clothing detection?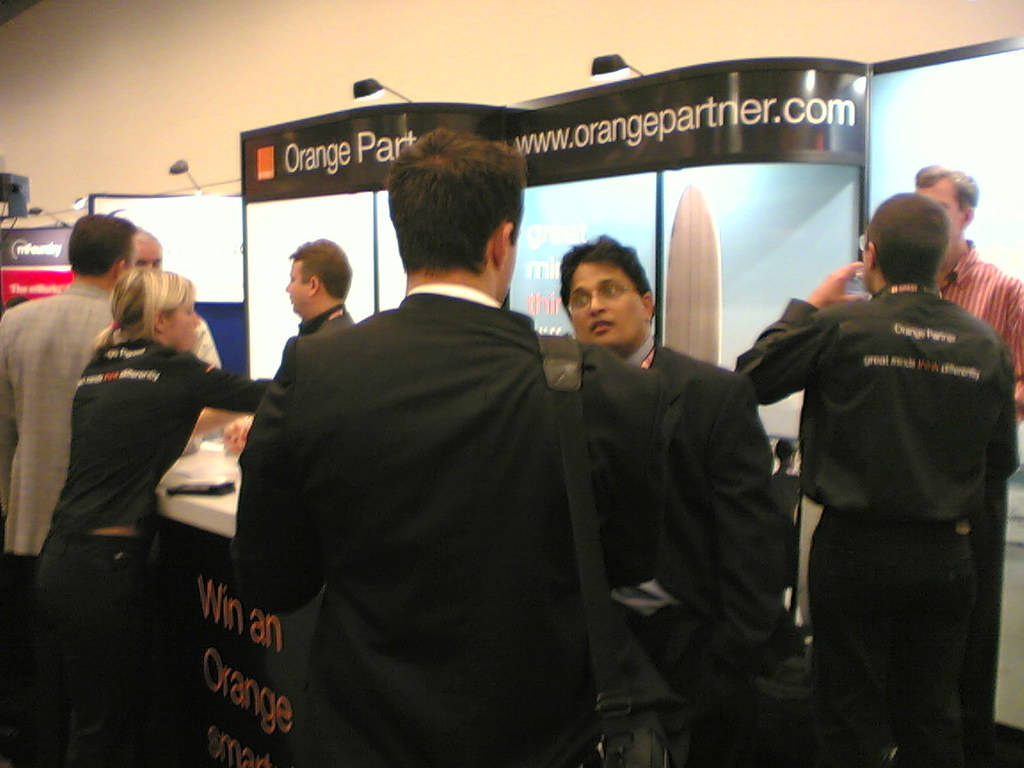
bbox(576, 337, 787, 767)
